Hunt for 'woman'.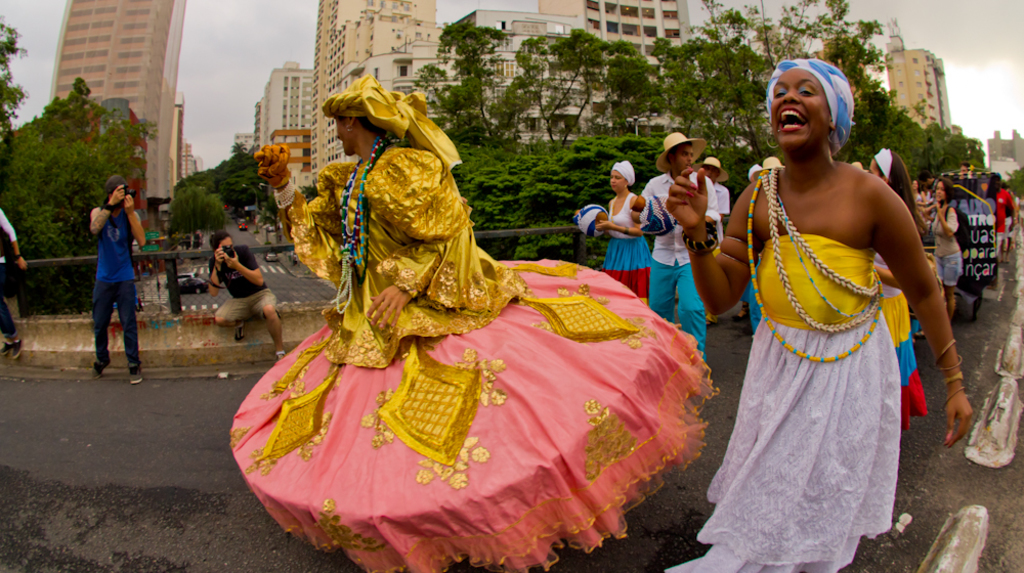
Hunted down at pyautogui.locateOnScreen(569, 156, 663, 306).
